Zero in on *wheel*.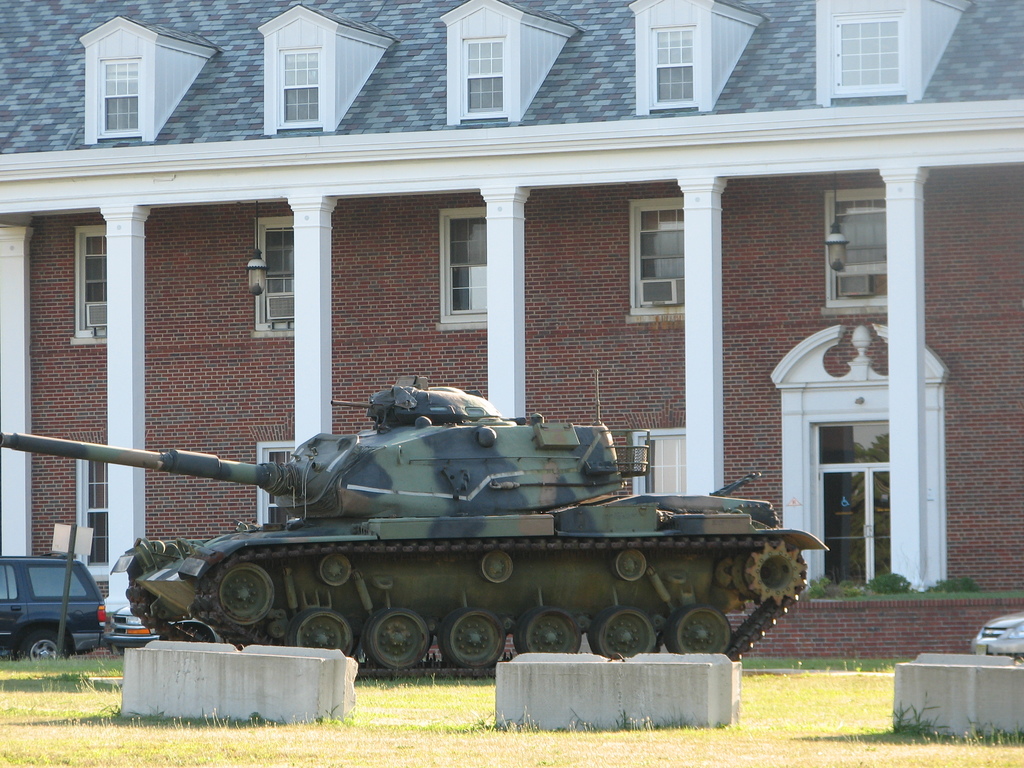
Zeroed in: 290:609:356:662.
